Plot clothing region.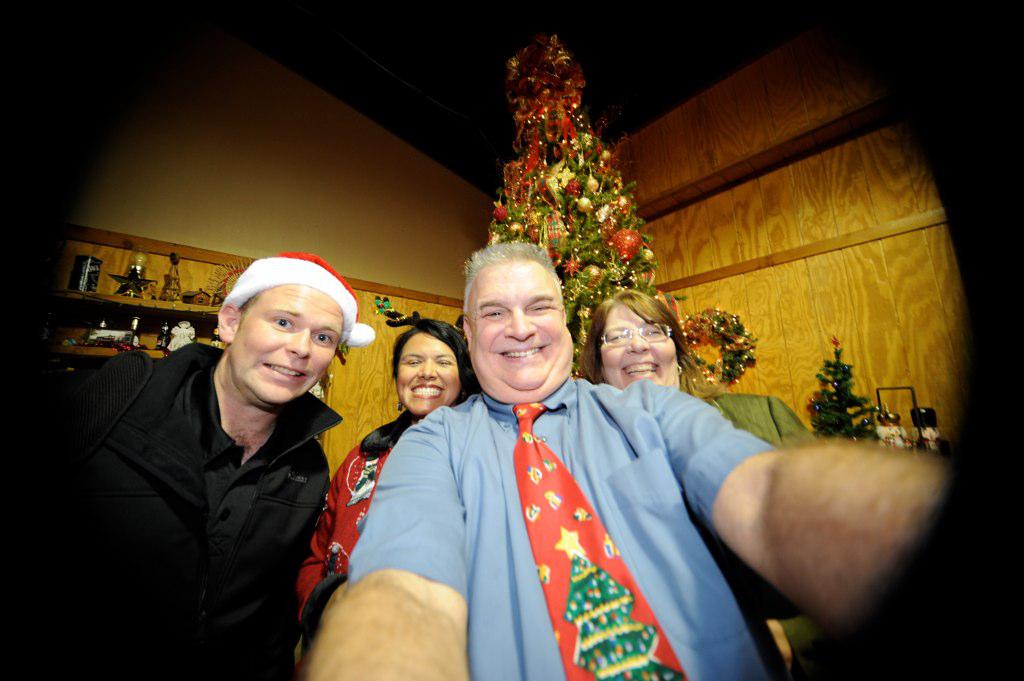
Plotted at rect(295, 412, 430, 641).
